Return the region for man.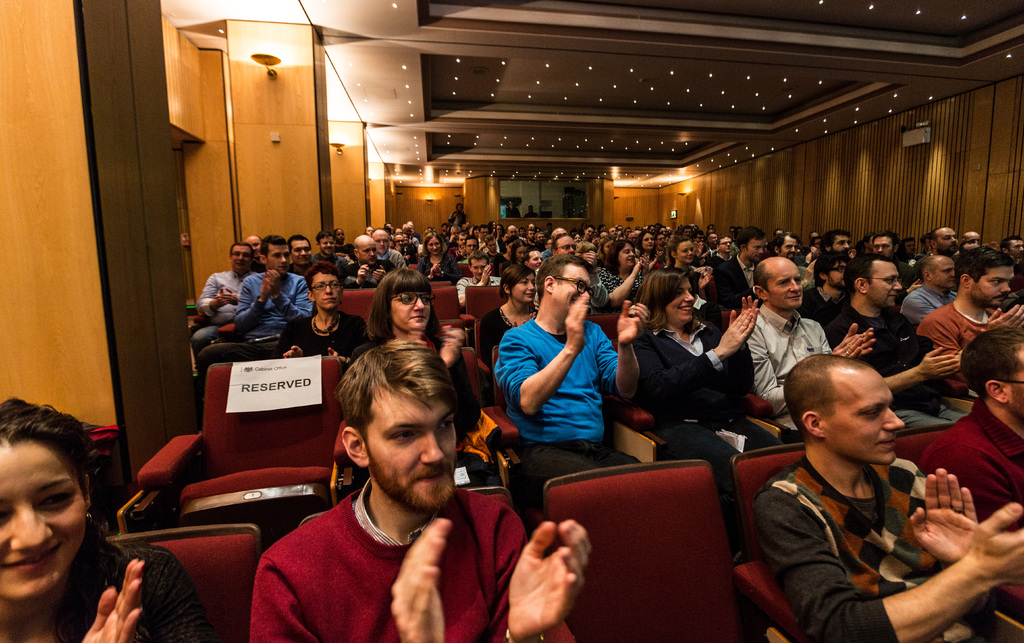
box(447, 202, 466, 226).
